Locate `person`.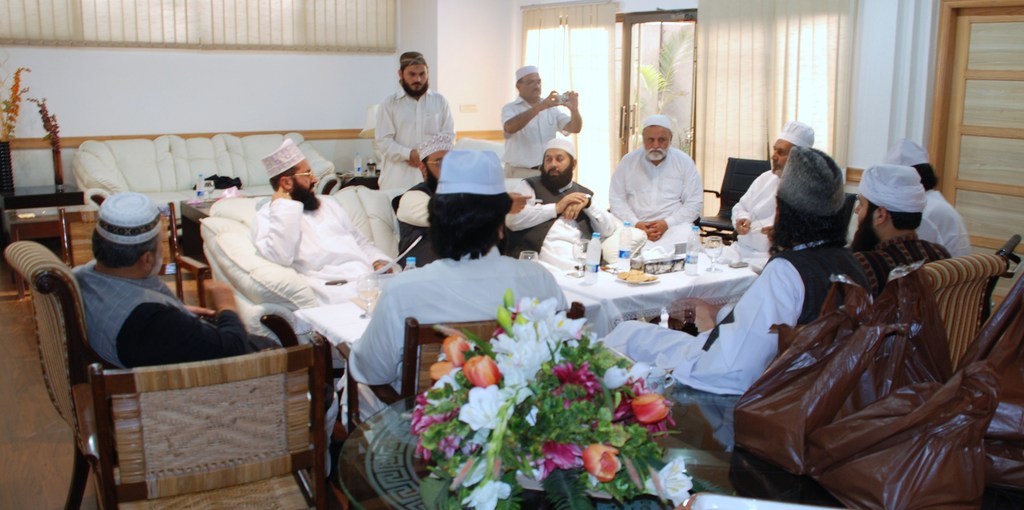
Bounding box: rect(390, 134, 529, 226).
